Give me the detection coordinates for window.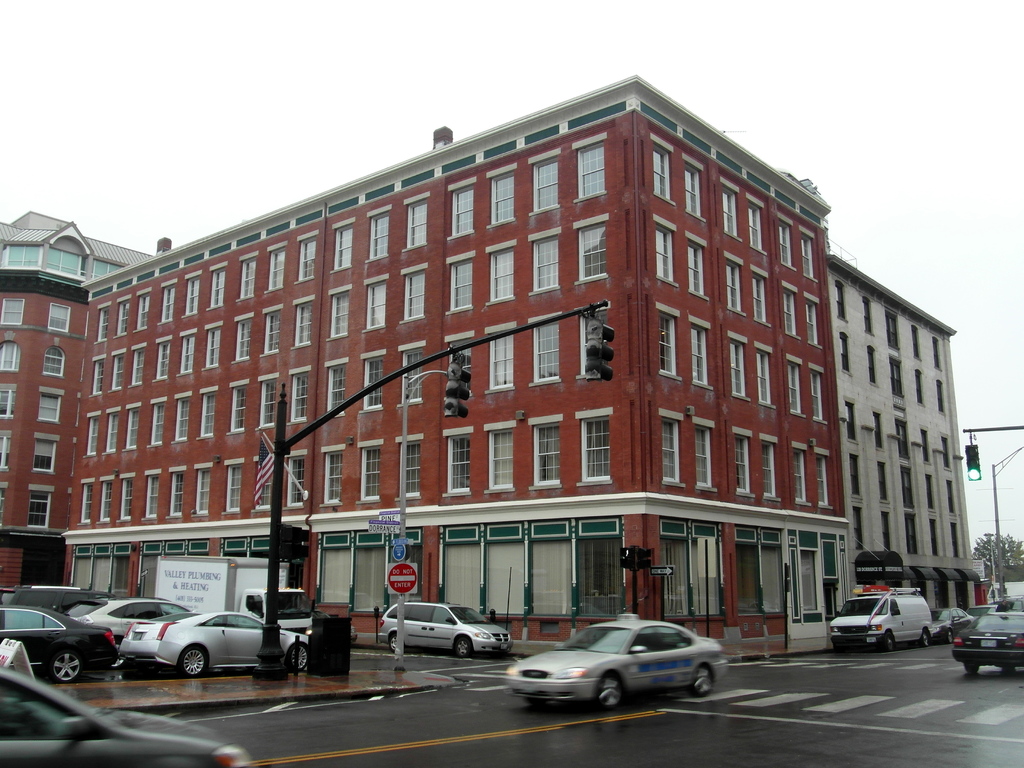
<box>628,627,692,657</box>.
